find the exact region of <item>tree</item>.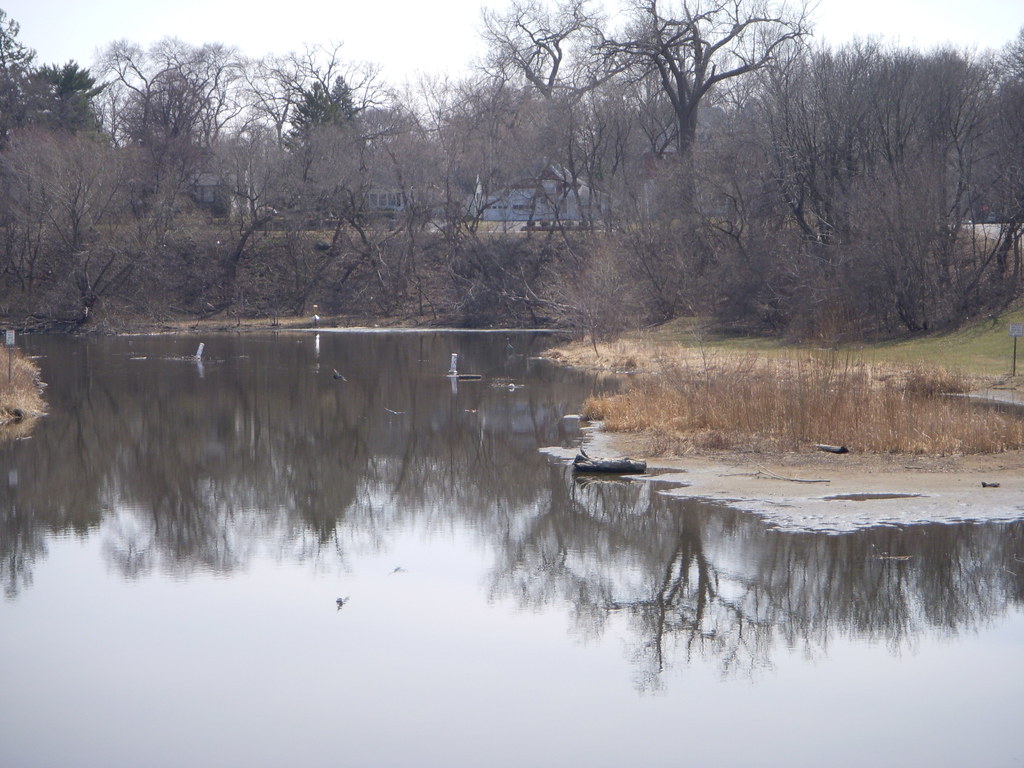
Exact region: BBox(97, 35, 243, 164).
